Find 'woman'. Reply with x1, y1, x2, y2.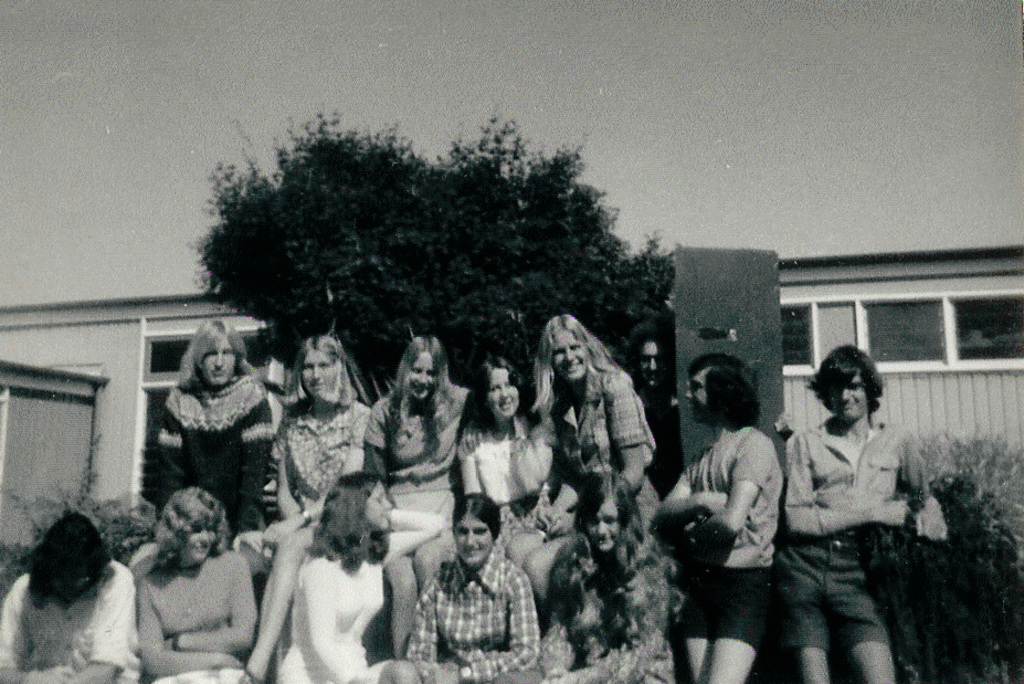
365, 332, 475, 662.
